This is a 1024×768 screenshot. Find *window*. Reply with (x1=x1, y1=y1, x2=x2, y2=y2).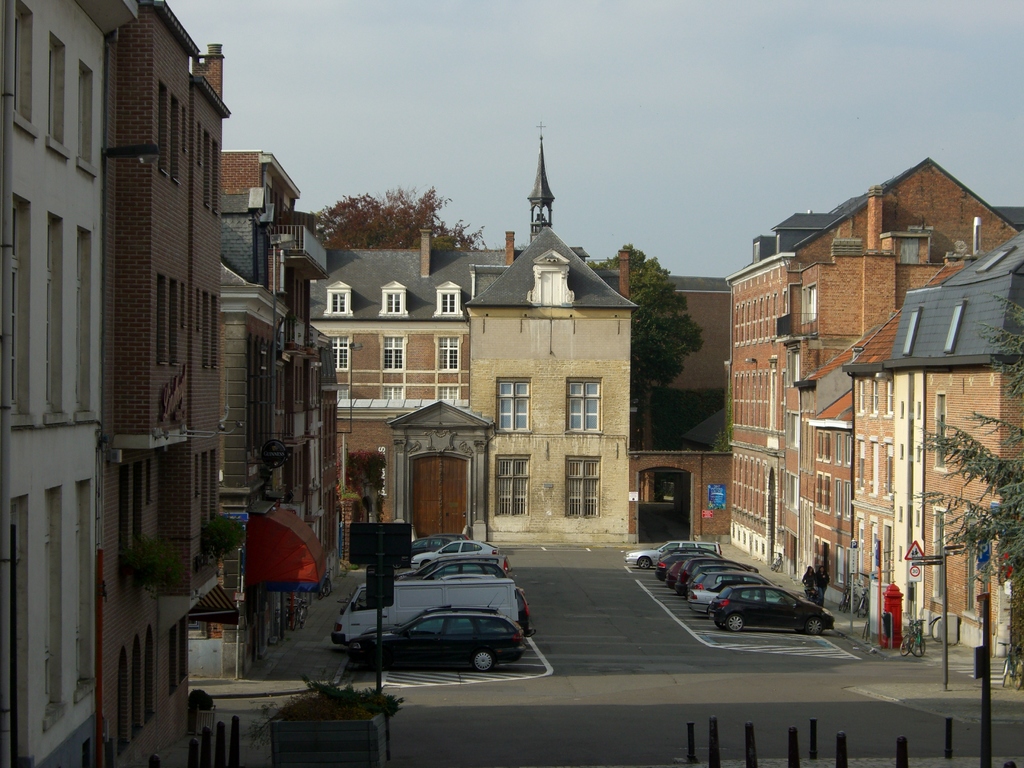
(x1=867, y1=381, x2=881, y2=419).
